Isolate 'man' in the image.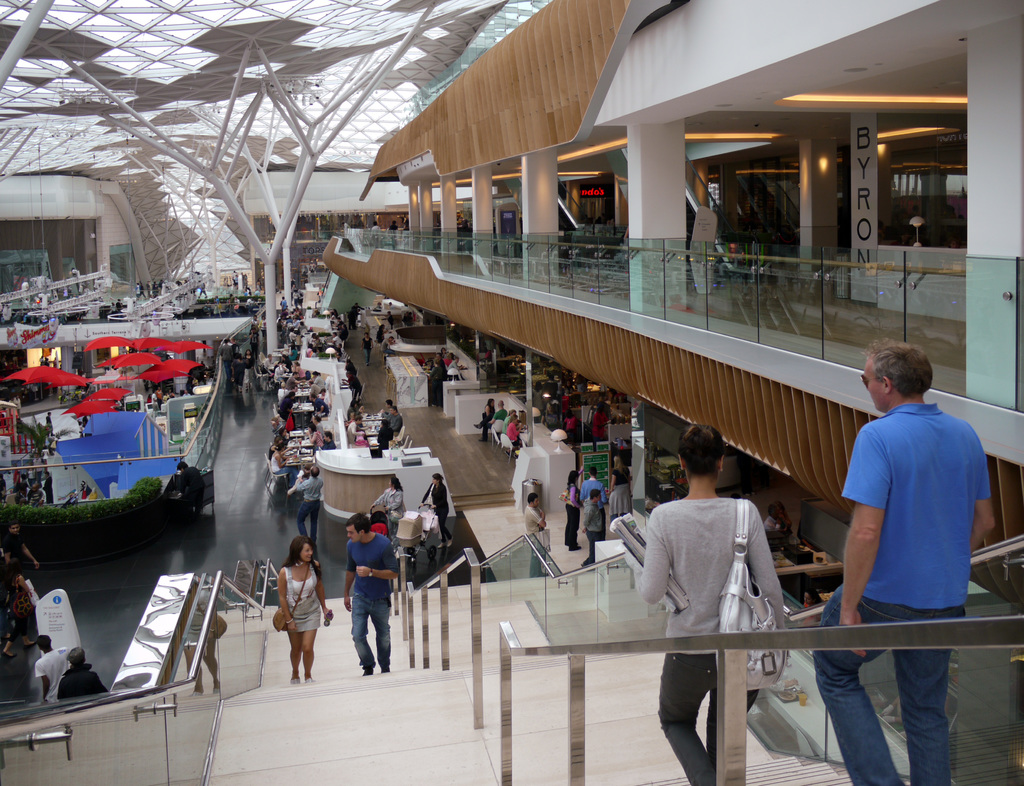
Isolated region: (812,323,993,771).
